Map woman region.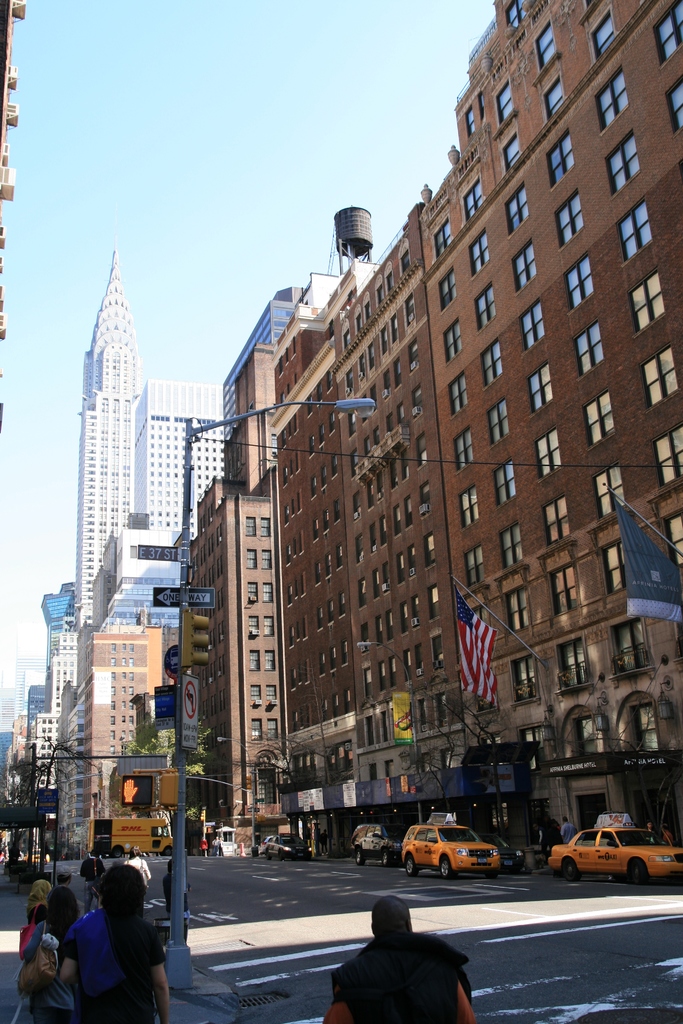
Mapped to <region>60, 867, 166, 1020</region>.
